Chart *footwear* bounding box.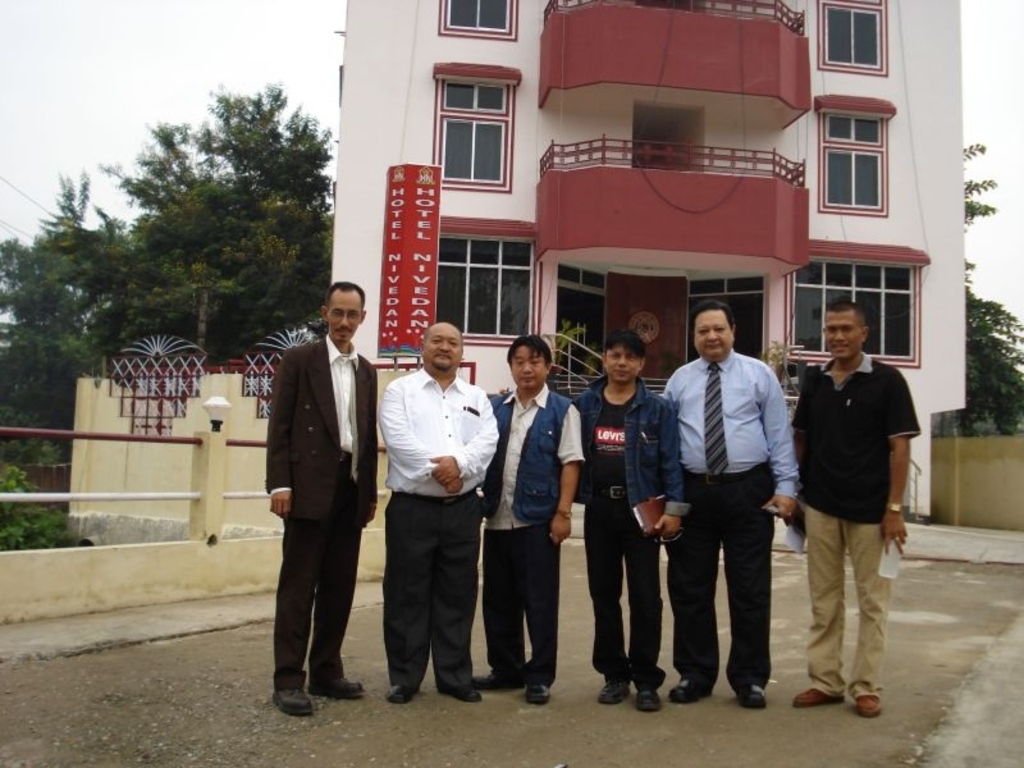
Charted: box(442, 684, 483, 700).
